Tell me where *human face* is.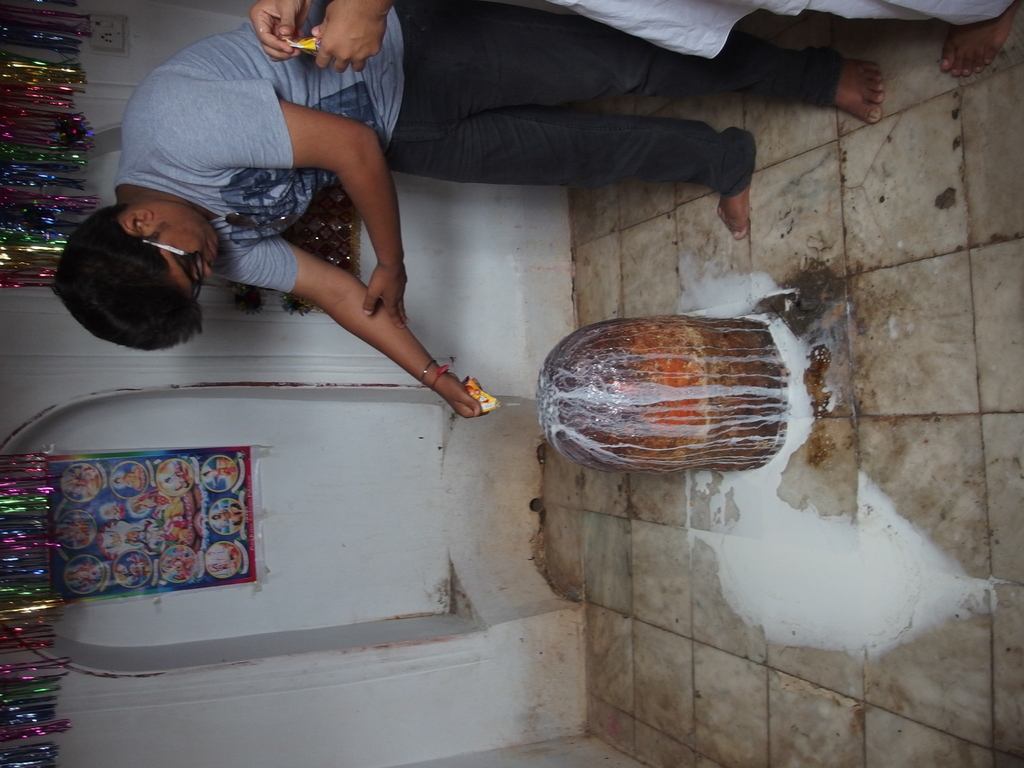
*human face* is at [left=50, top=193, right=221, bottom=362].
